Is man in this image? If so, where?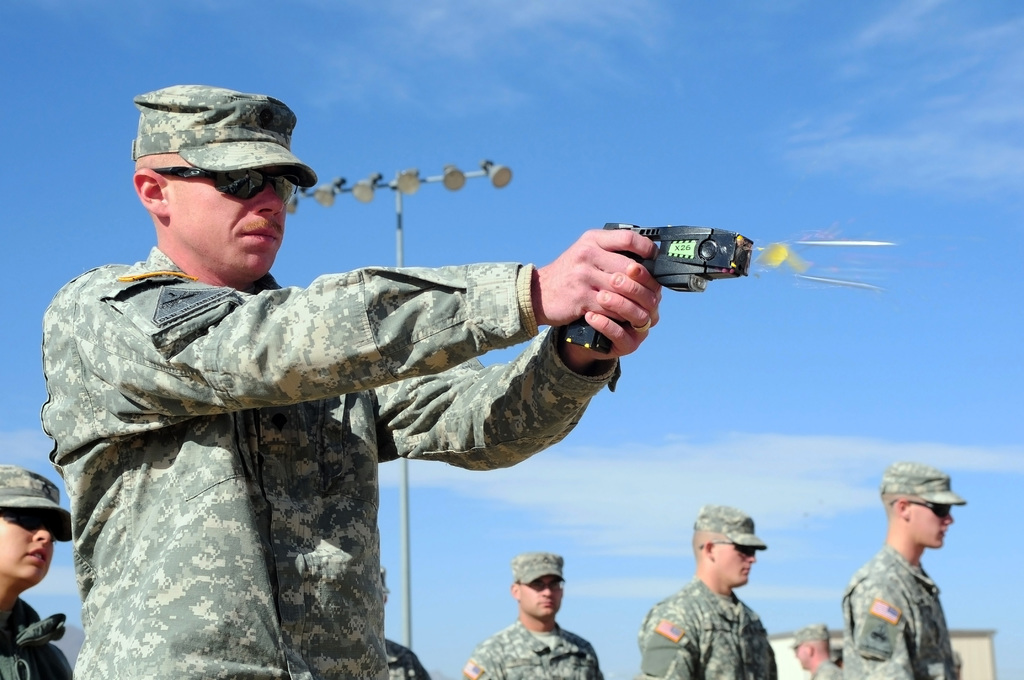
Yes, at [380,570,429,679].
